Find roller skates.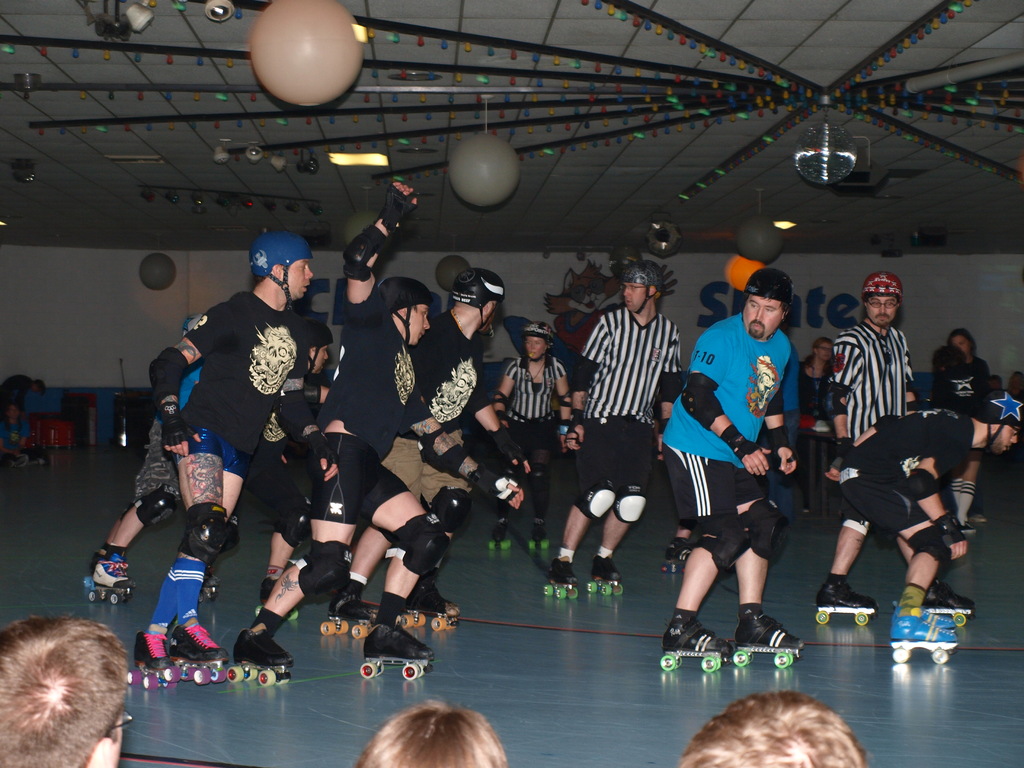
540/556/582/606.
